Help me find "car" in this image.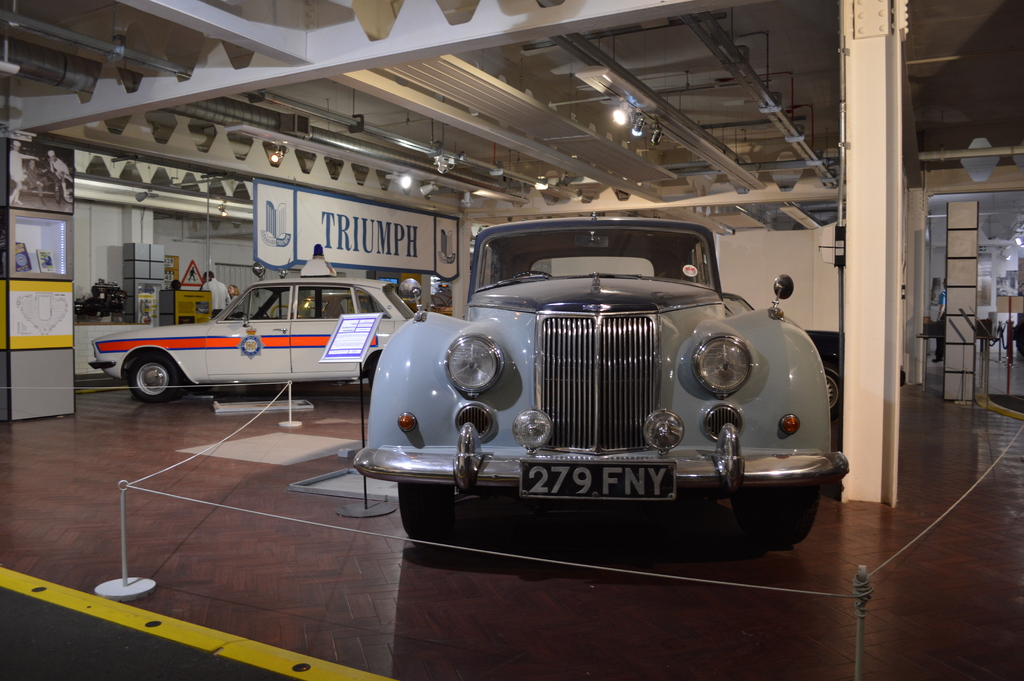
Found it: Rect(86, 262, 441, 406).
